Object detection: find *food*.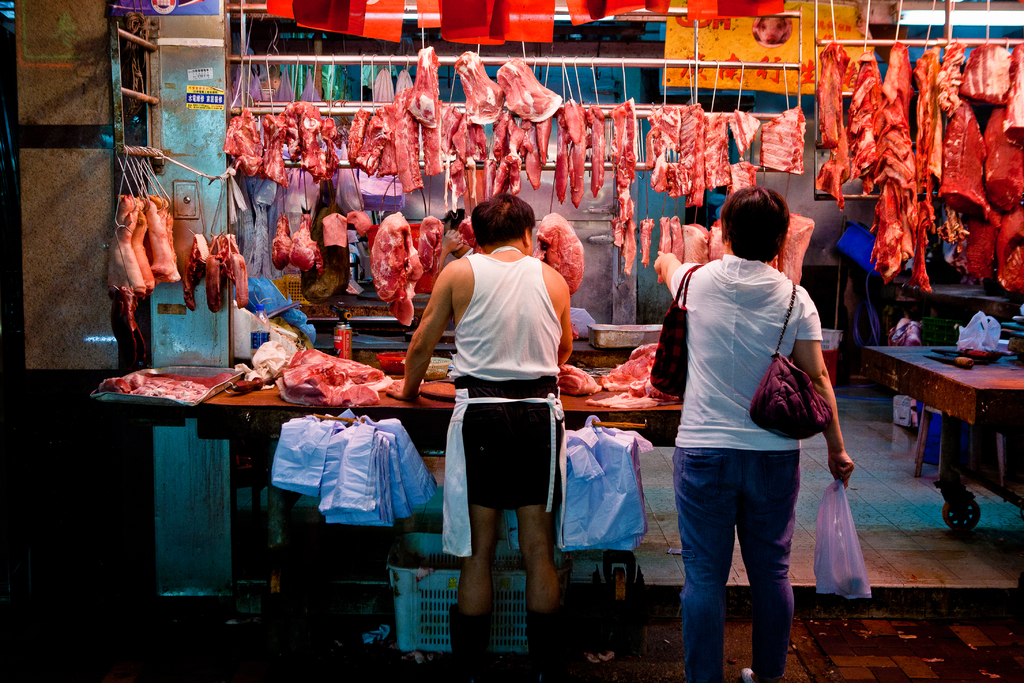
557 361 601 396.
